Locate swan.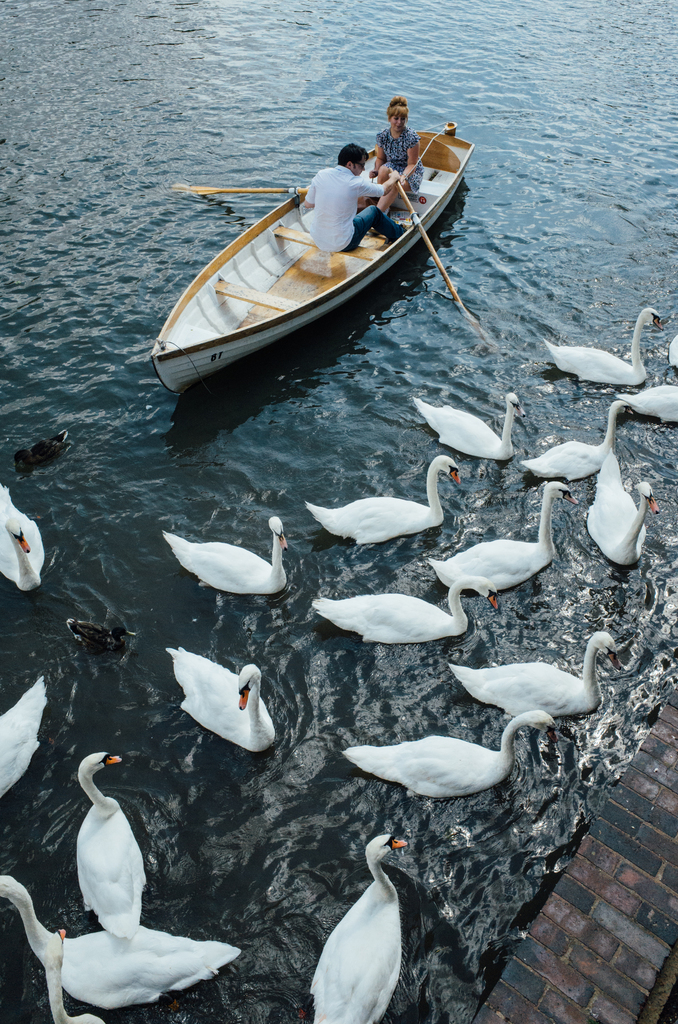
Bounding box: x1=159 y1=515 x2=292 y2=594.
